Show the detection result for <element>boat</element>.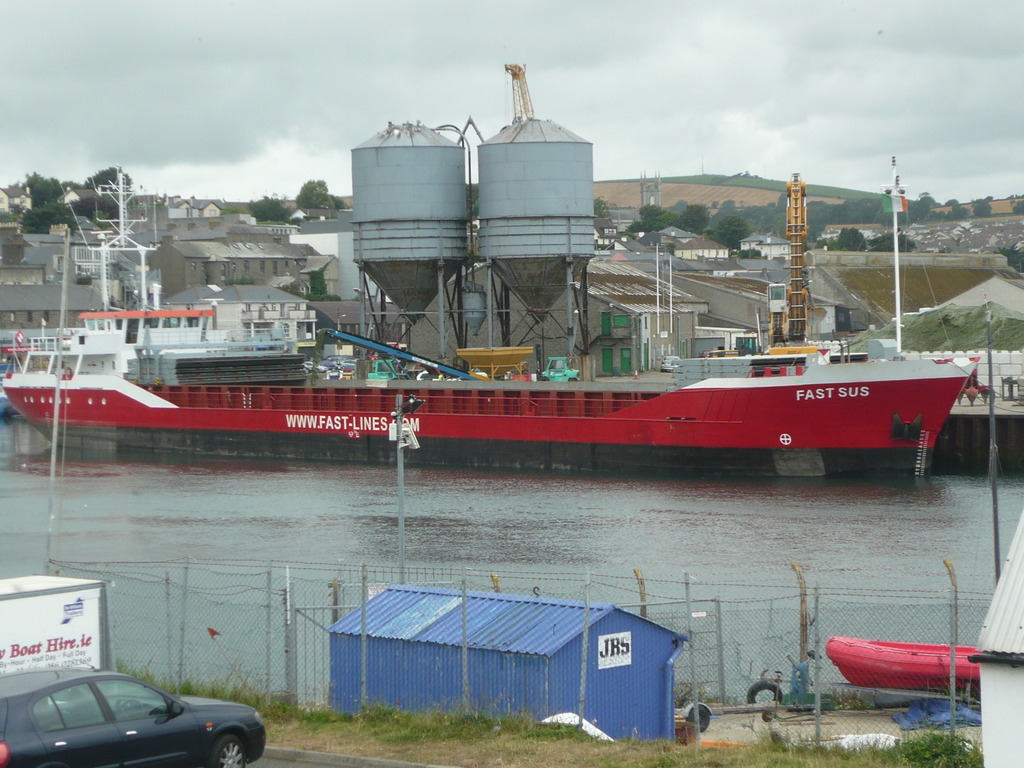
bbox=[825, 631, 981, 698].
